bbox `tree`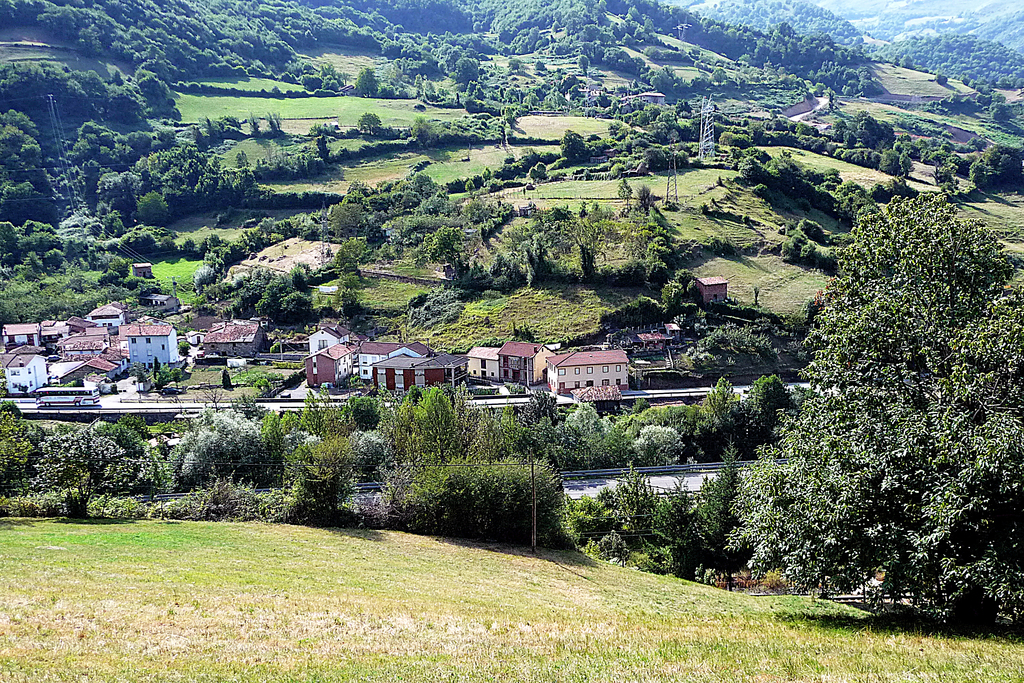
0 157 46 197
